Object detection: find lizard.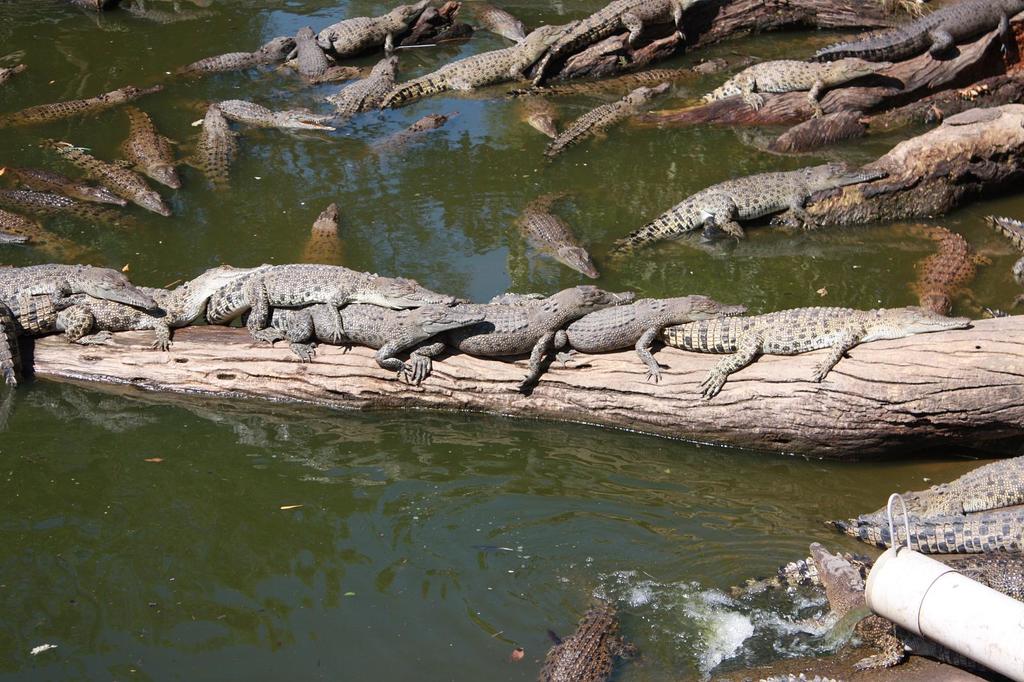
bbox=(381, 12, 568, 95).
